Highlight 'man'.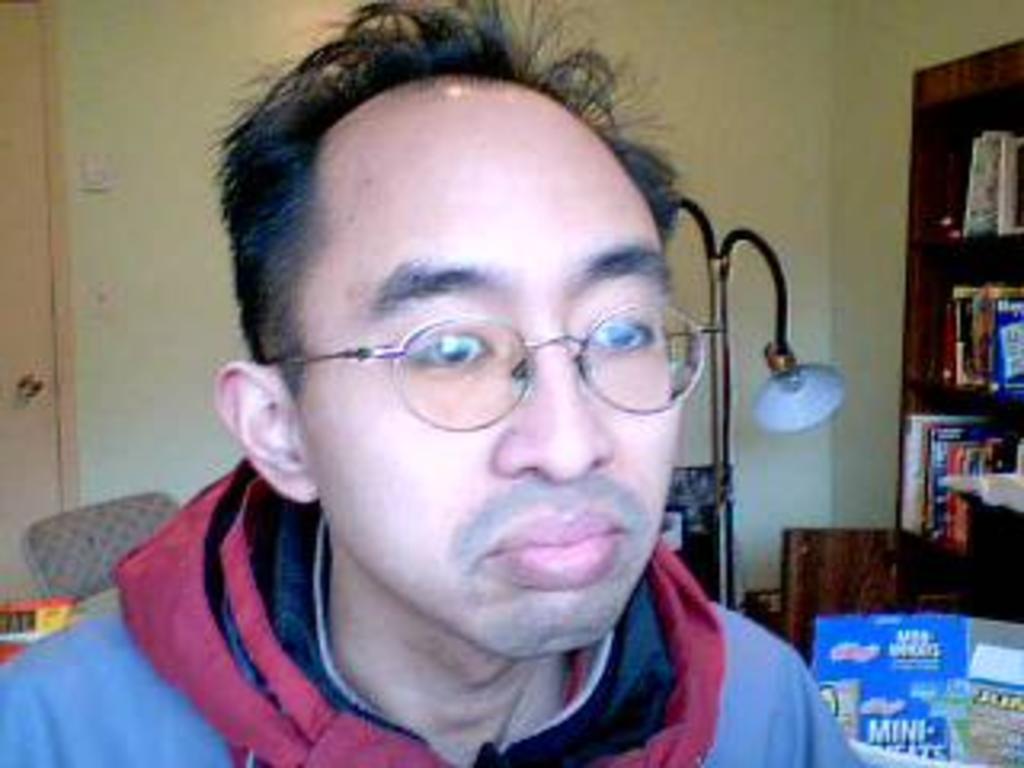
Highlighted region: BBox(45, 51, 880, 762).
